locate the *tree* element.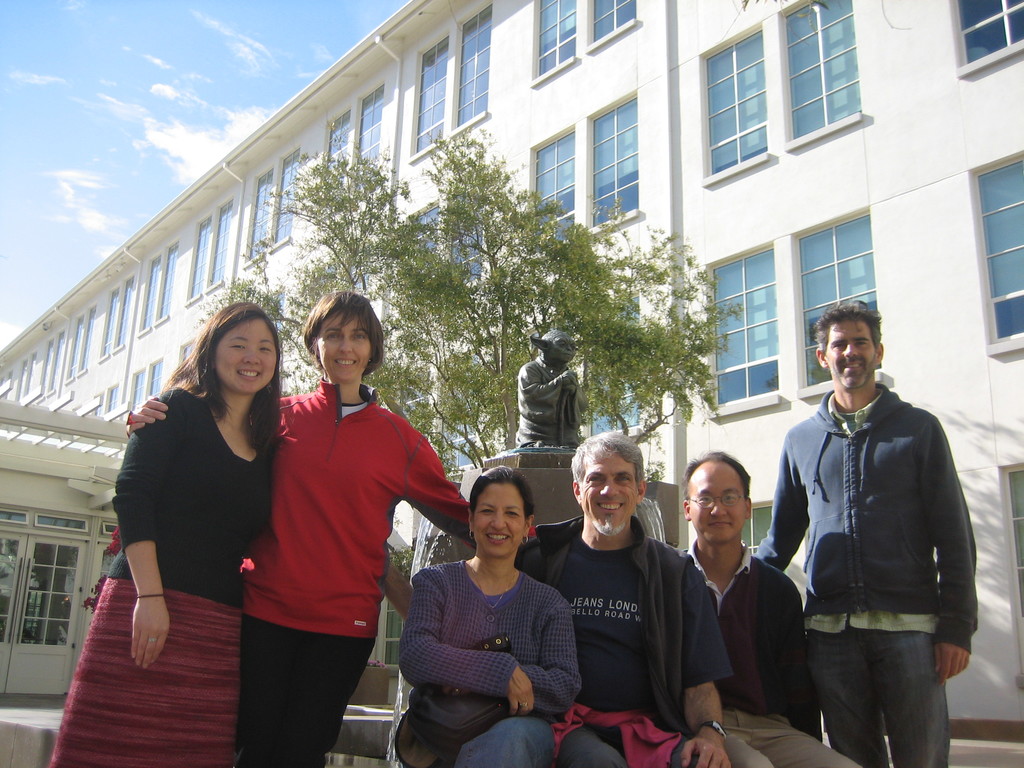
Element bbox: pyautogui.locateOnScreen(212, 167, 726, 511).
